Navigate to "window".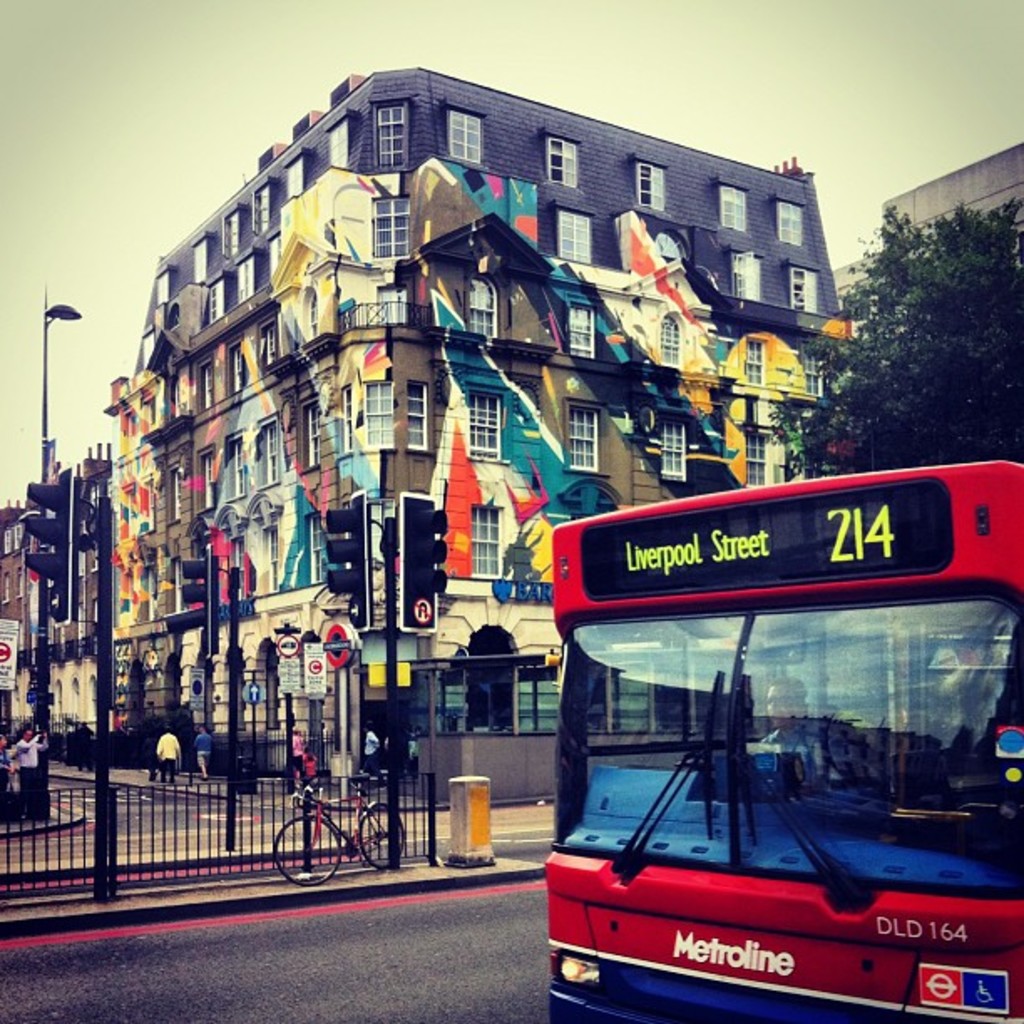
Navigation target: bbox(125, 413, 137, 447).
